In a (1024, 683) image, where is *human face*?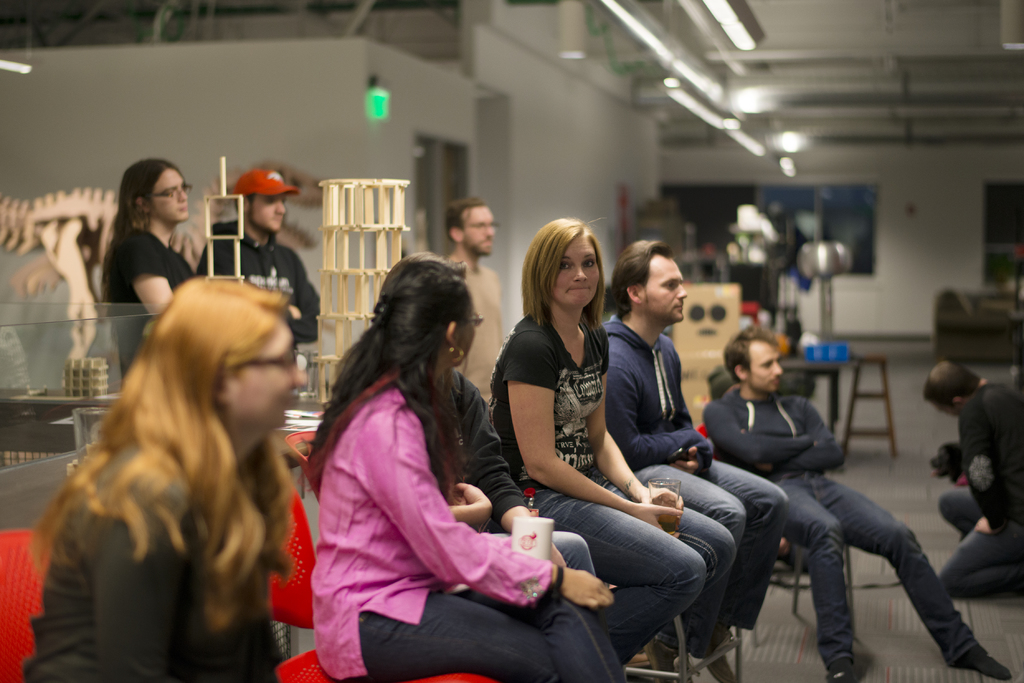
<region>547, 241, 601, 309</region>.
